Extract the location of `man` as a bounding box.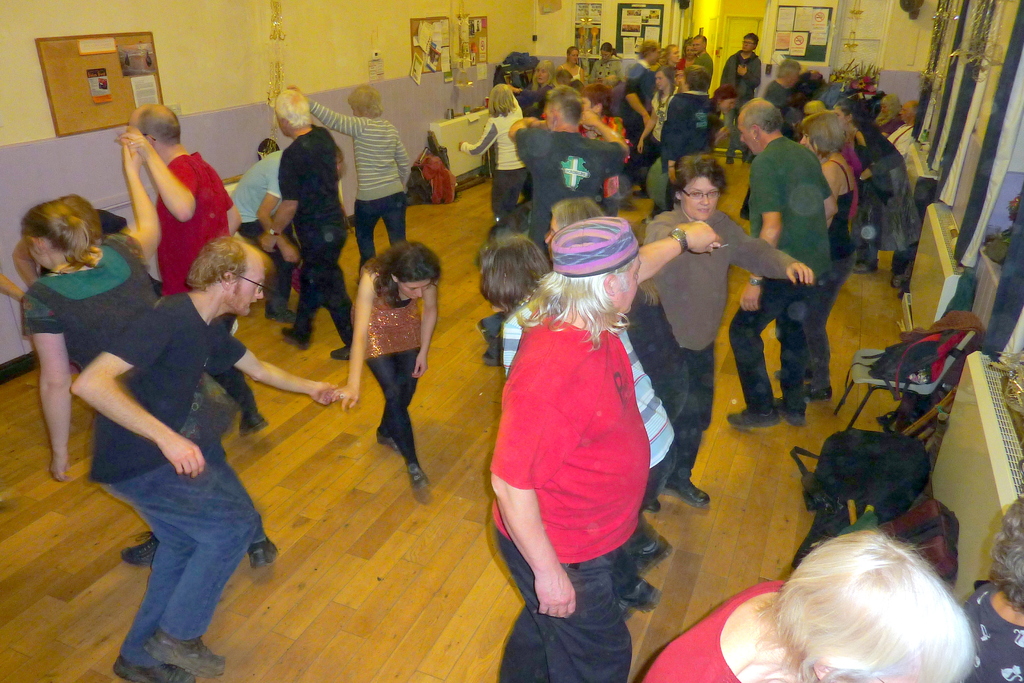
726/99/840/428.
